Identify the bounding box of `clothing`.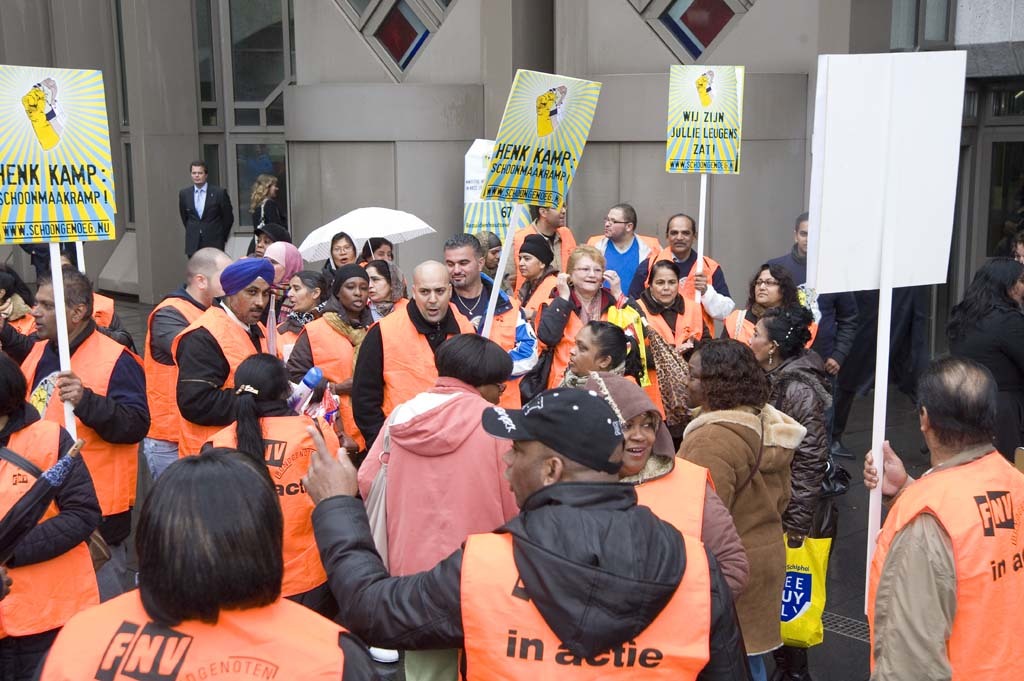
<region>950, 292, 1023, 468</region>.
